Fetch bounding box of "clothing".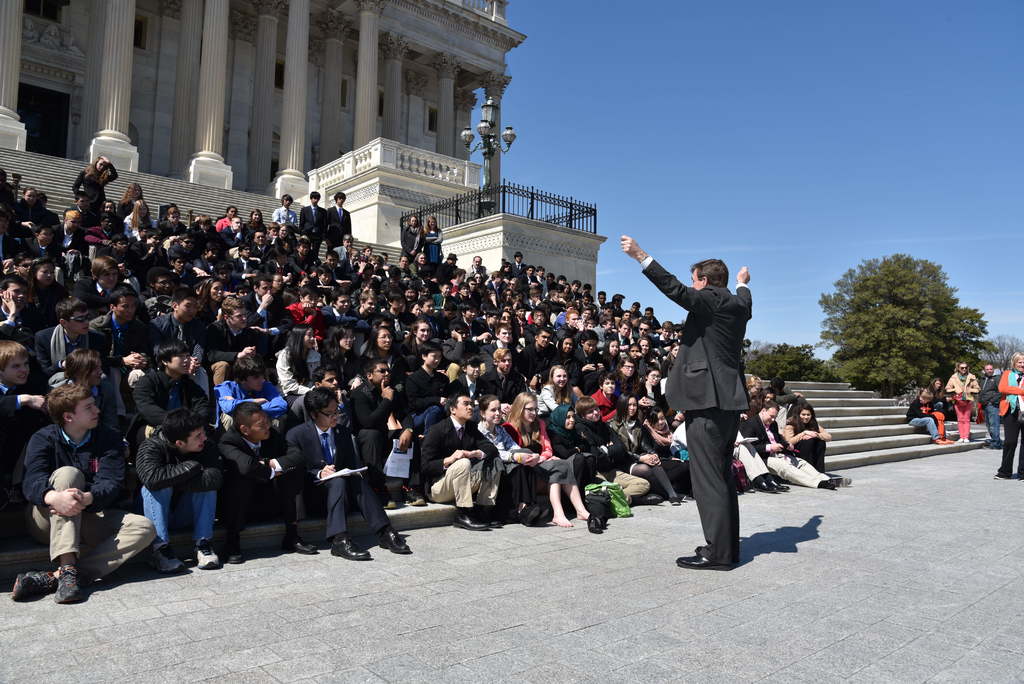
Bbox: box=[904, 395, 940, 439].
